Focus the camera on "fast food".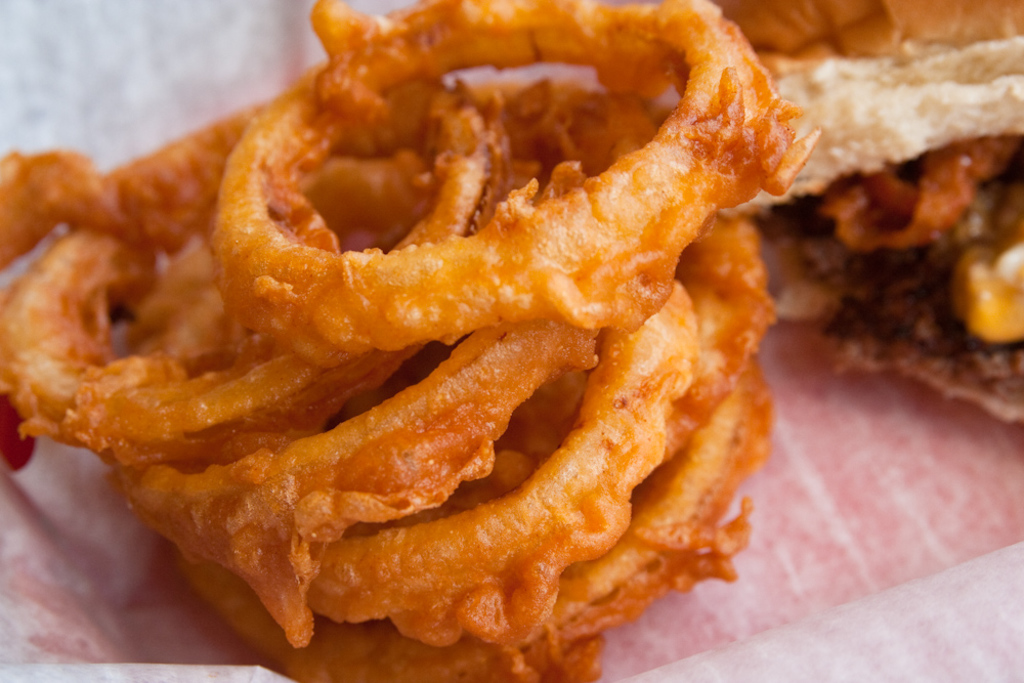
Focus region: {"left": 0, "top": 0, "right": 823, "bottom": 682}.
